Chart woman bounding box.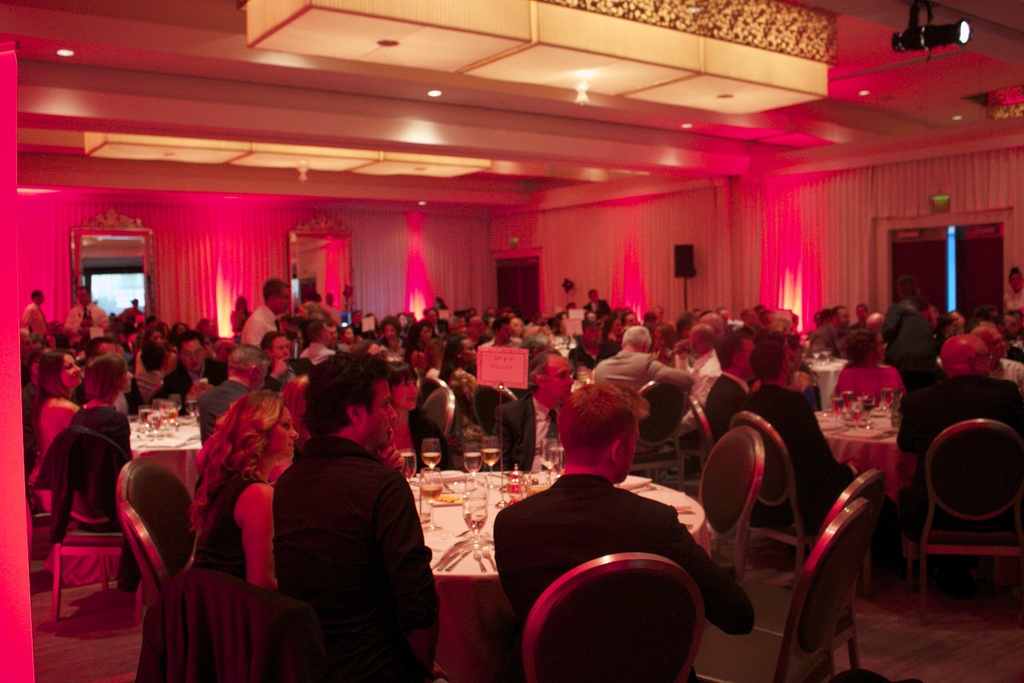
Charted: (33, 345, 85, 475).
